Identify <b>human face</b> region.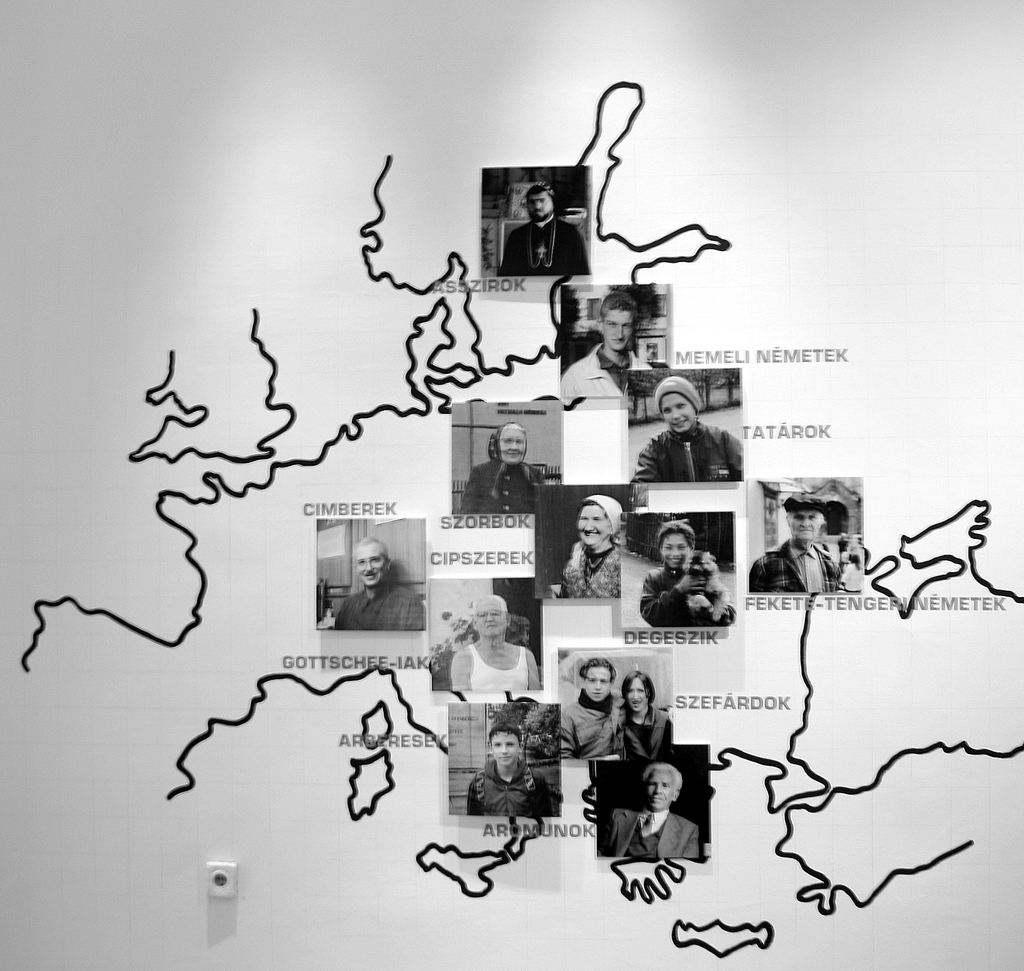
Region: locate(626, 674, 646, 713).
